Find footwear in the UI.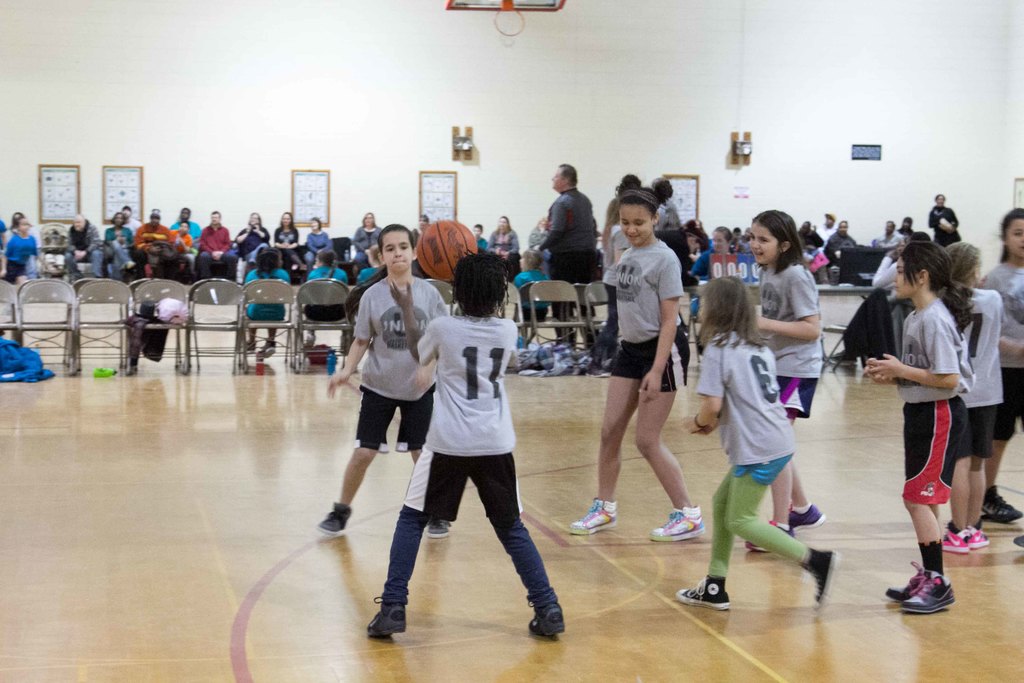
UI element at BBox(649, 505, 703, 539).
